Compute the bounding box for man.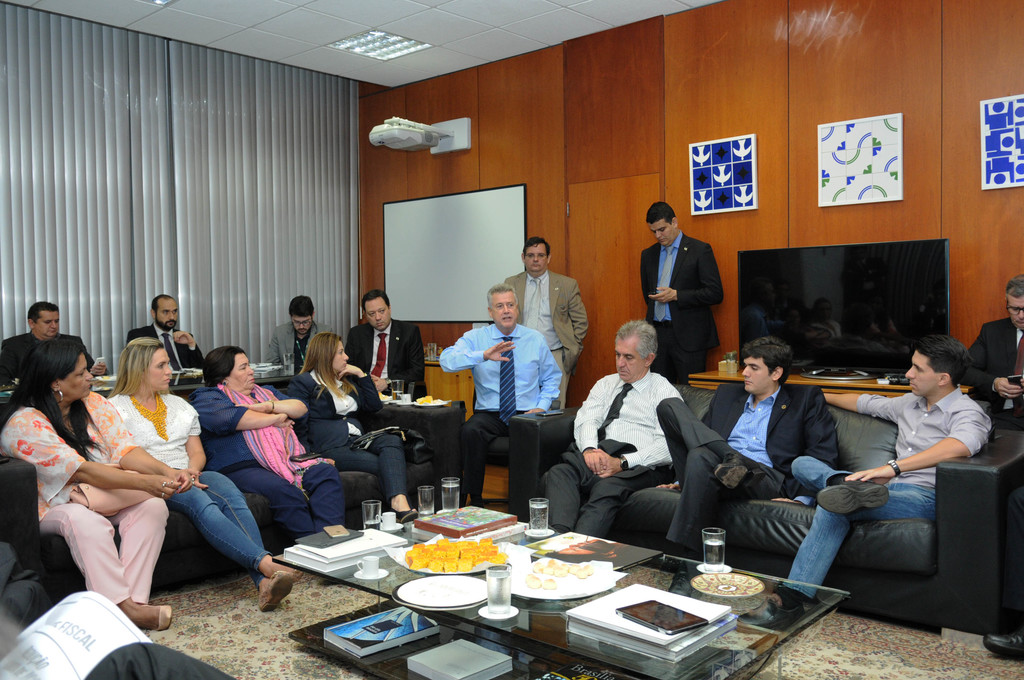
locate(438, 282, 564, 521).
